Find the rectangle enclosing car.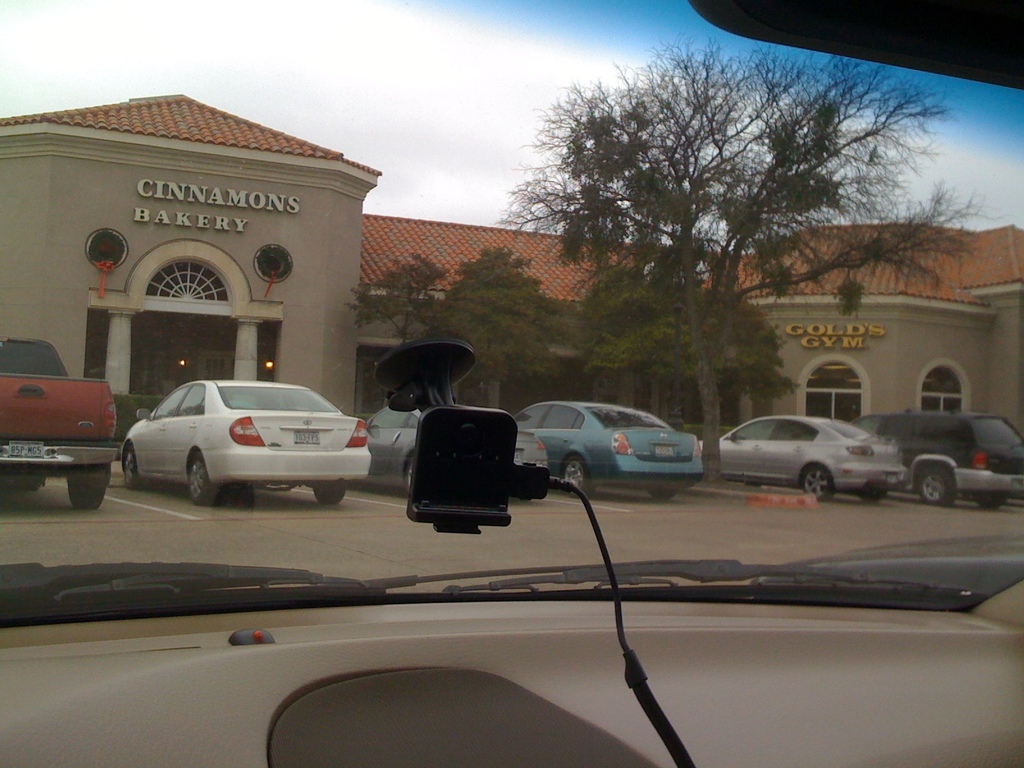
857 407 1023 508.
